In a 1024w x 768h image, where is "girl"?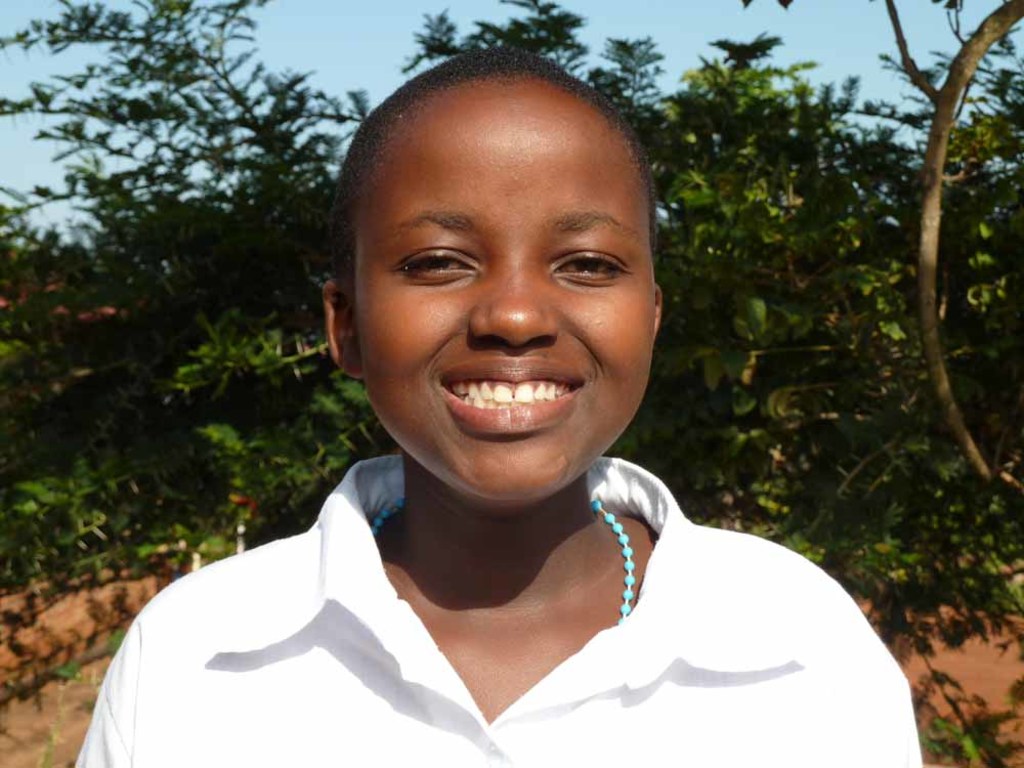
<region>73, 43, 918, 767</region>.
